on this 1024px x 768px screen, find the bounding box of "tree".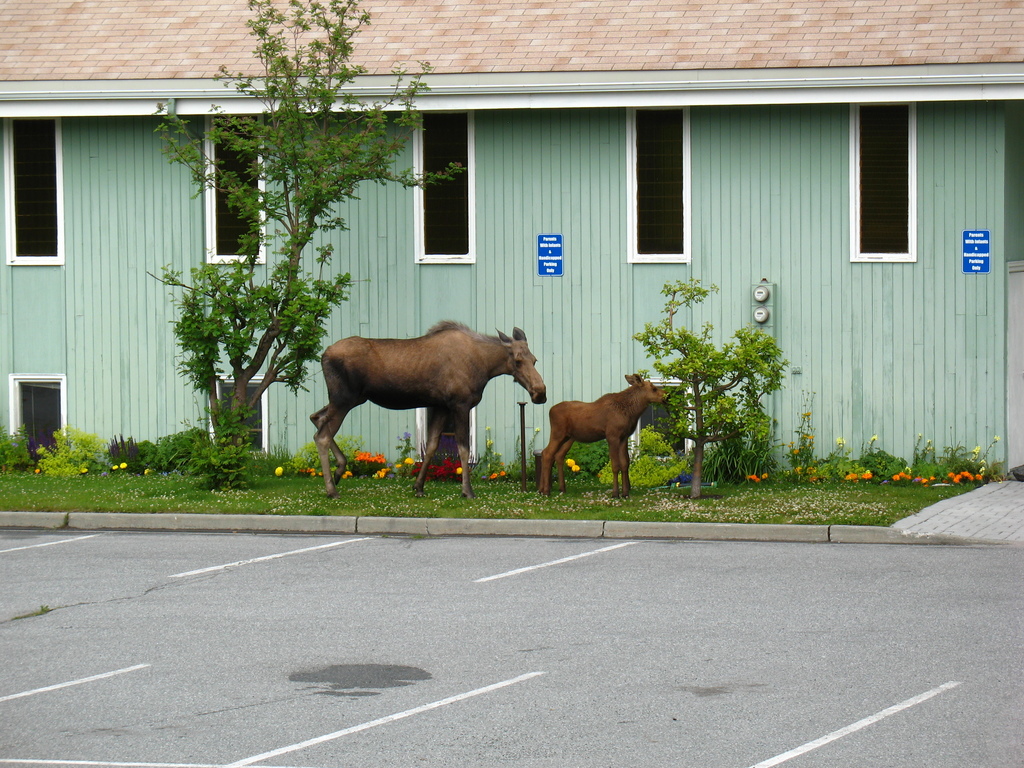
Bounding box: Rect(154, 3, 451, 476).
